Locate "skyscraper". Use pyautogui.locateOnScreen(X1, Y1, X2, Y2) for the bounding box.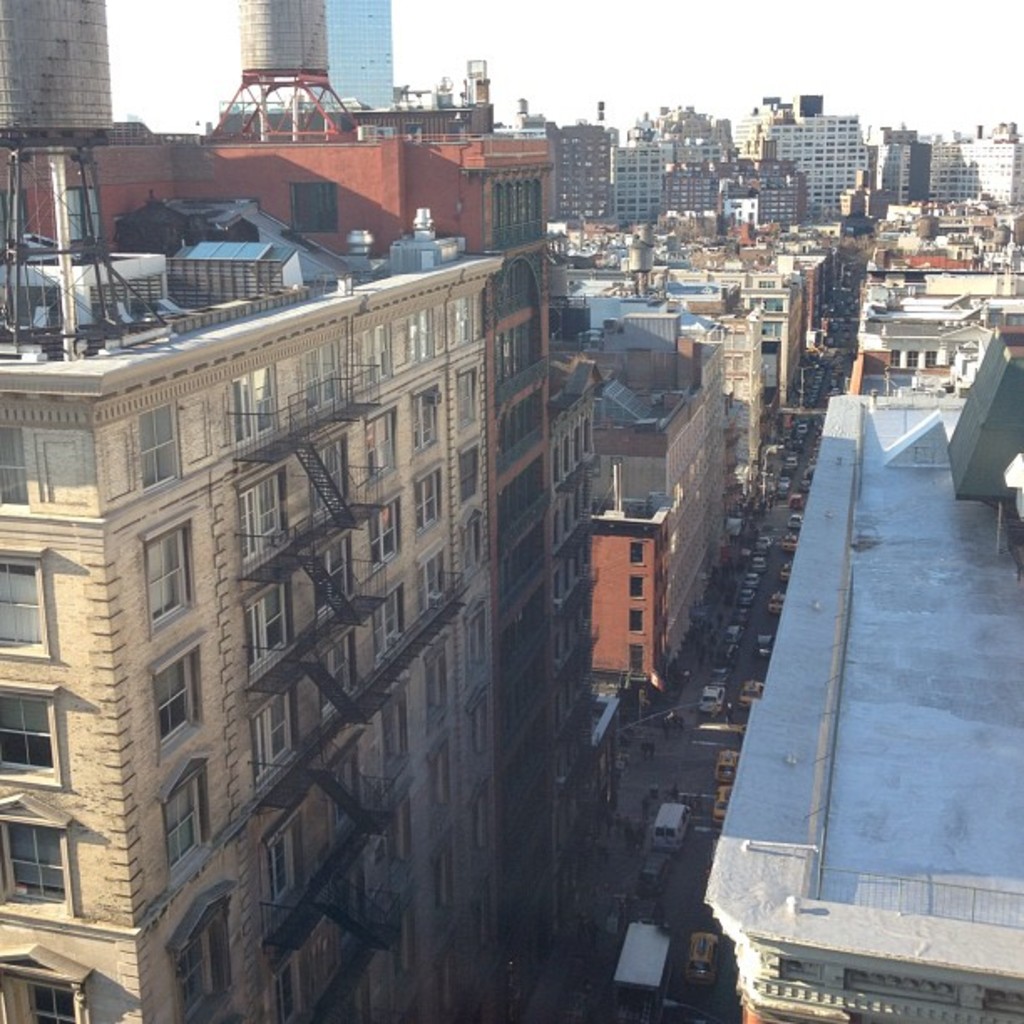
pyautogui.locateOnScreen(730, 107, 863, 223).
